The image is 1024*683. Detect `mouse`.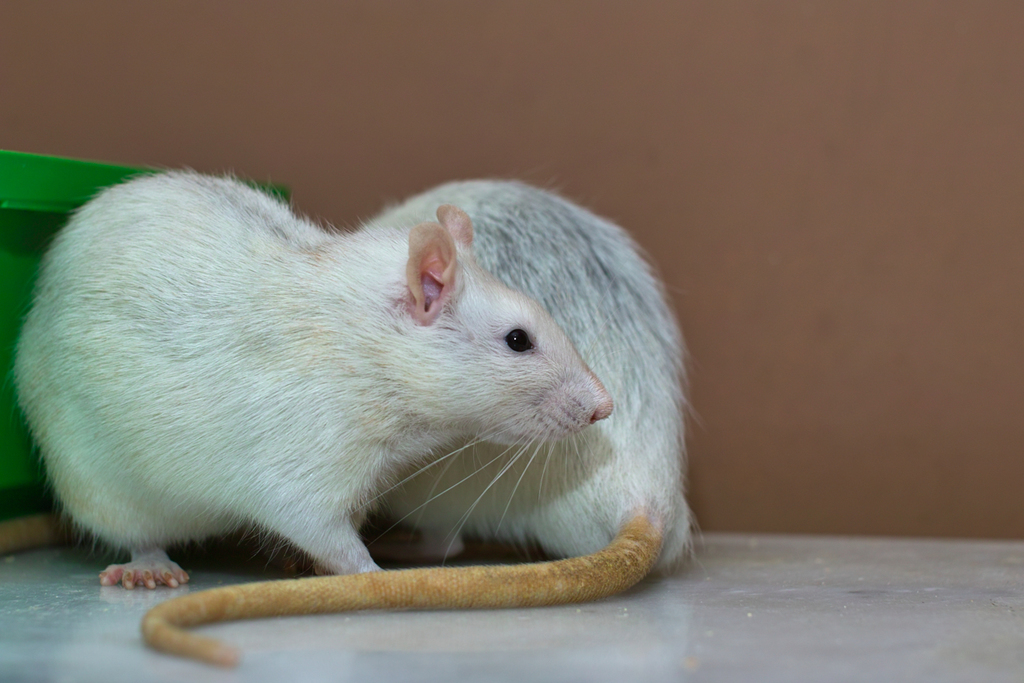
Detection: left=140, top=174, right=704, bottom=669.
